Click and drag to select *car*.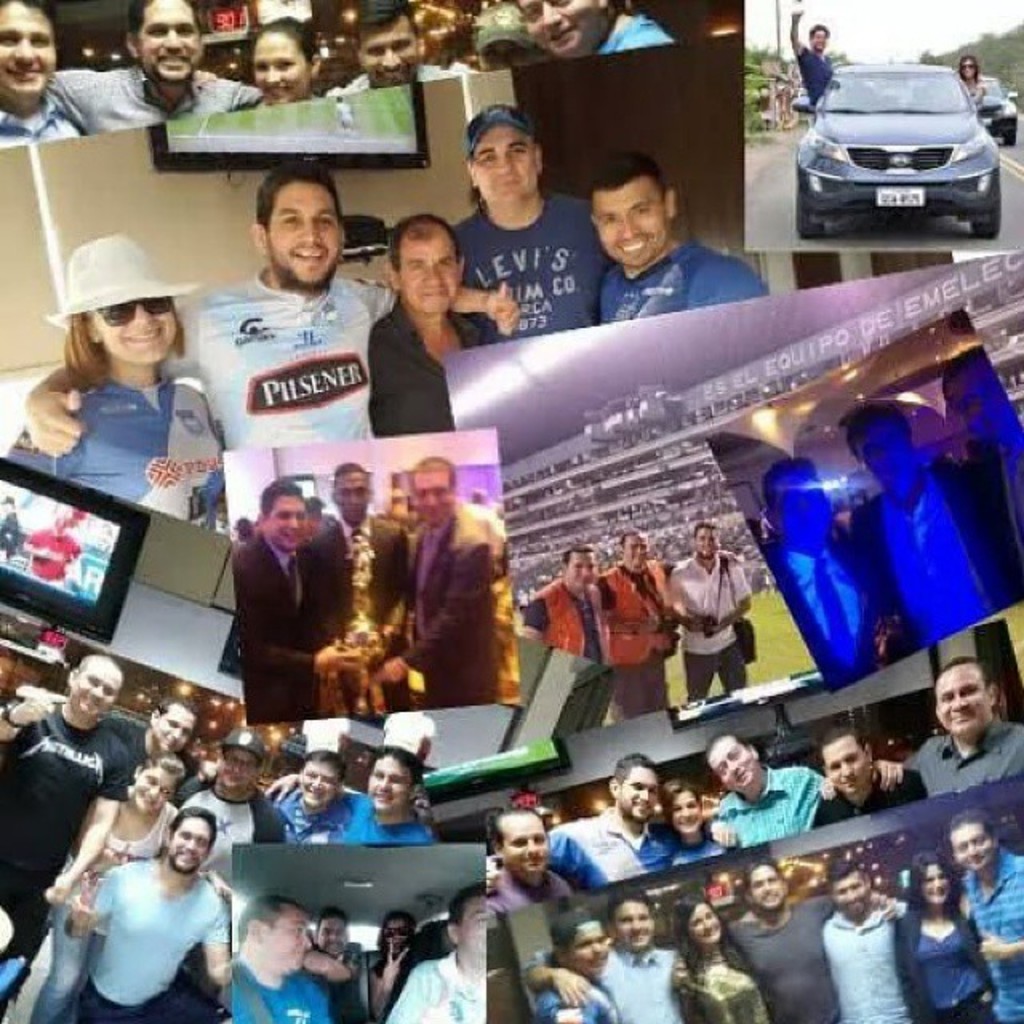
Selection: {"left": 795, "top": 67, "right": 1002, "bottom": 248}.
